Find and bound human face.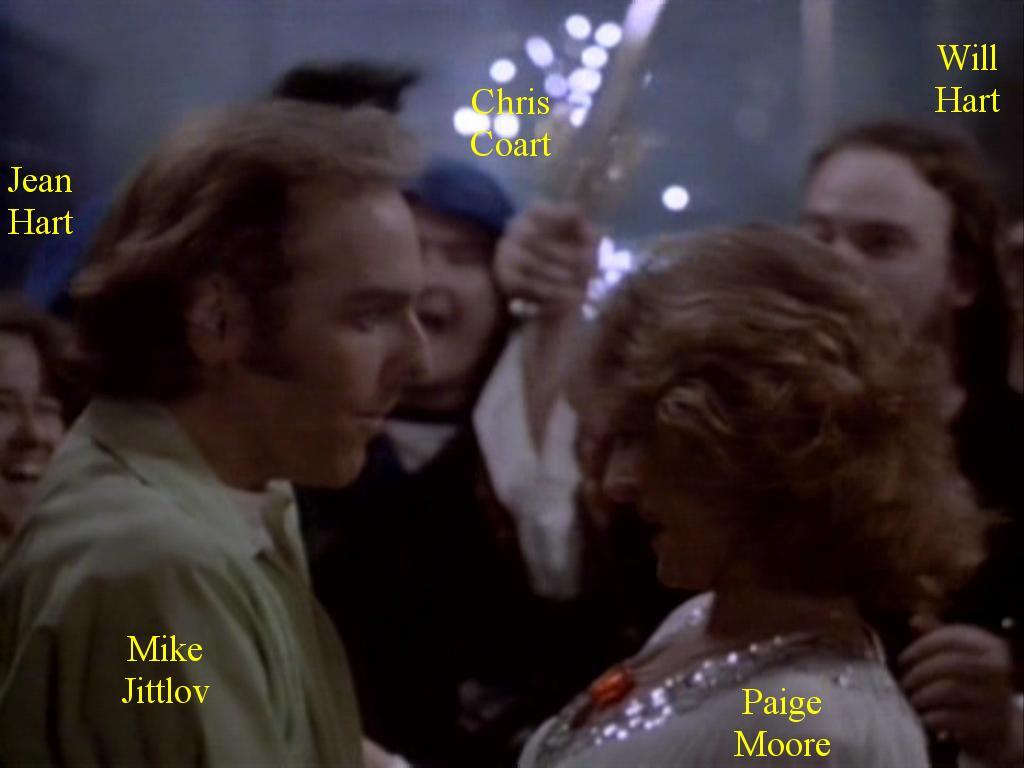
Bound: left=0, top=331, right=66, bottom=524.
